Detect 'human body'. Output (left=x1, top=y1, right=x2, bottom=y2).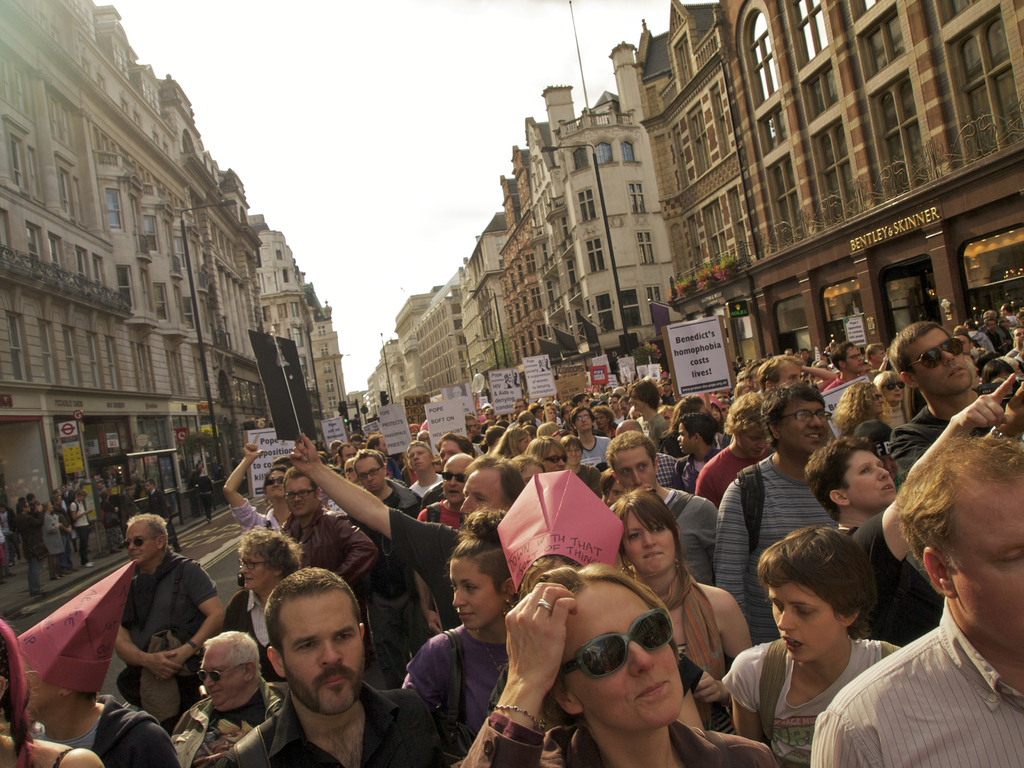
(left=842, top=332, right=1023, bottom=767).
